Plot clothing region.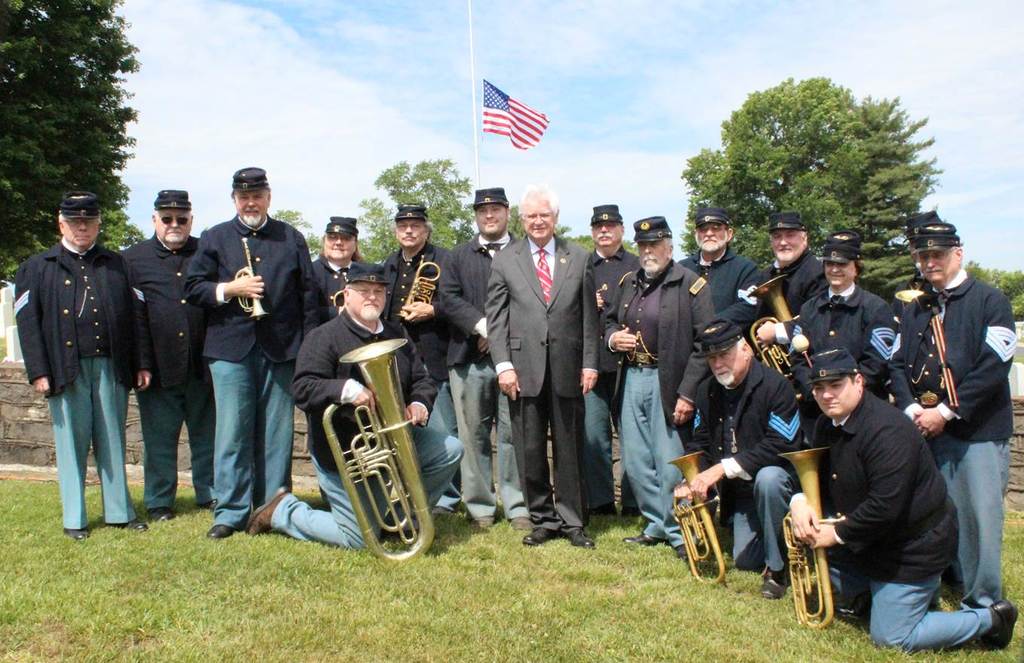
Plotted at (left=184, top=220, right=335, bottom=528).
